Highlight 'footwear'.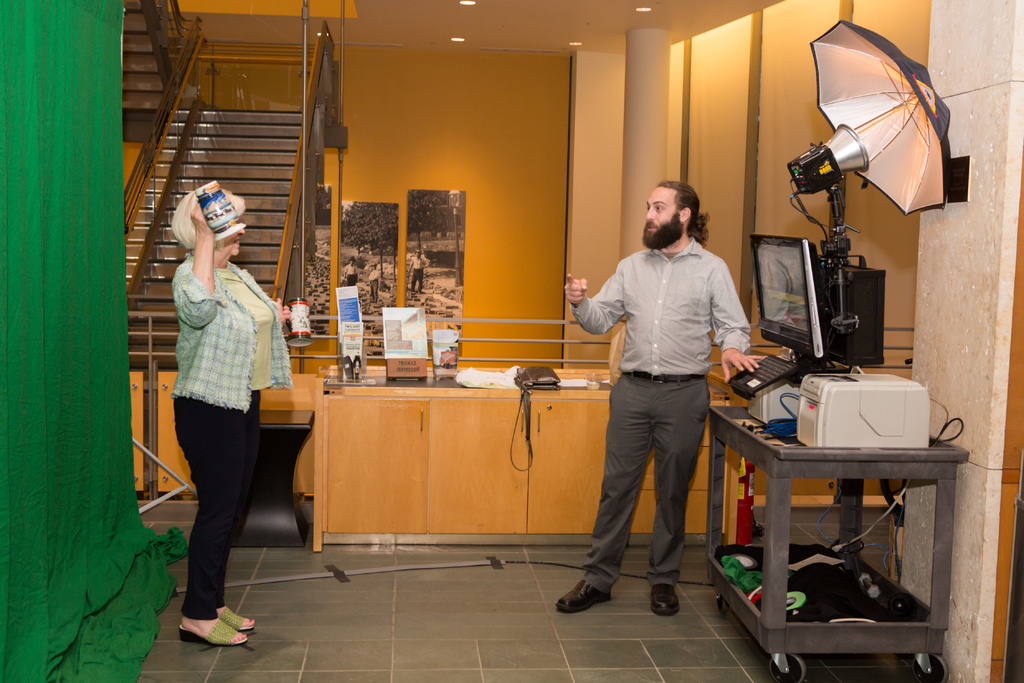
Highlighted region: (left=553, top=568, right=614, bottom=608).
